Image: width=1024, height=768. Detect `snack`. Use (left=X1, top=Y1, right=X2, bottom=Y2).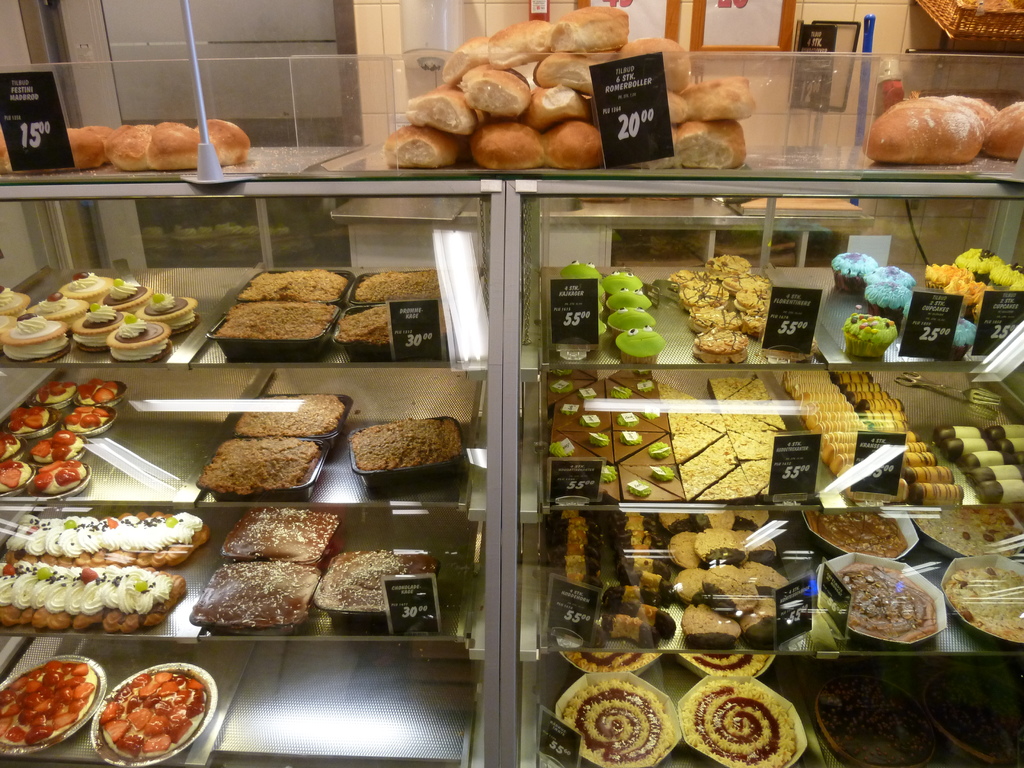
(left=691, top=305, right=739, bottom=332).
